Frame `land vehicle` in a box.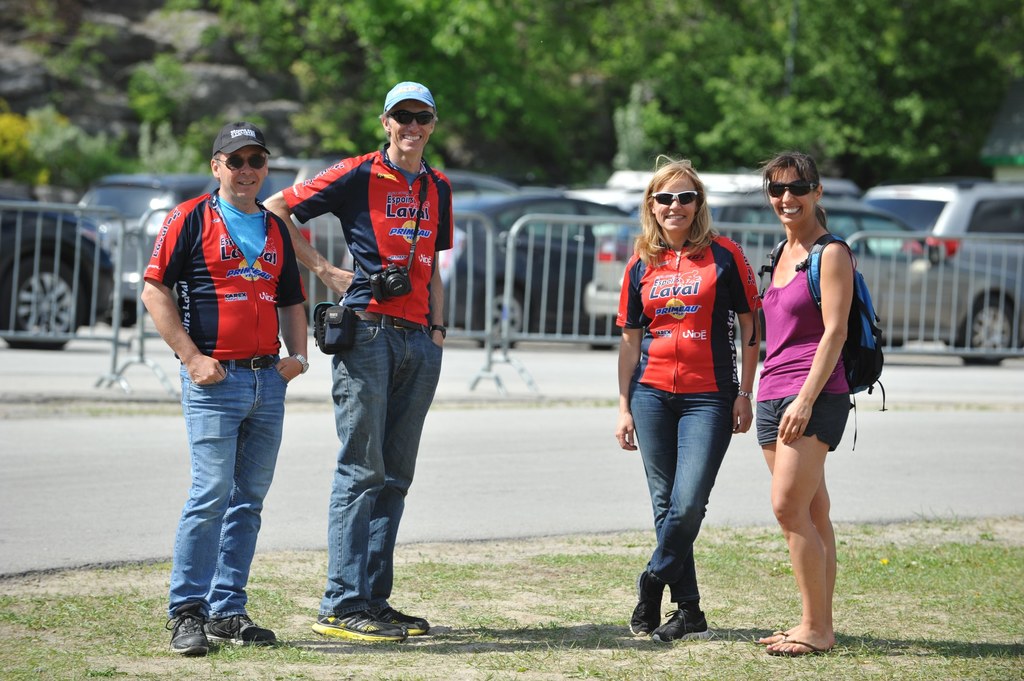
crop(863, 166, 1018, 344).
